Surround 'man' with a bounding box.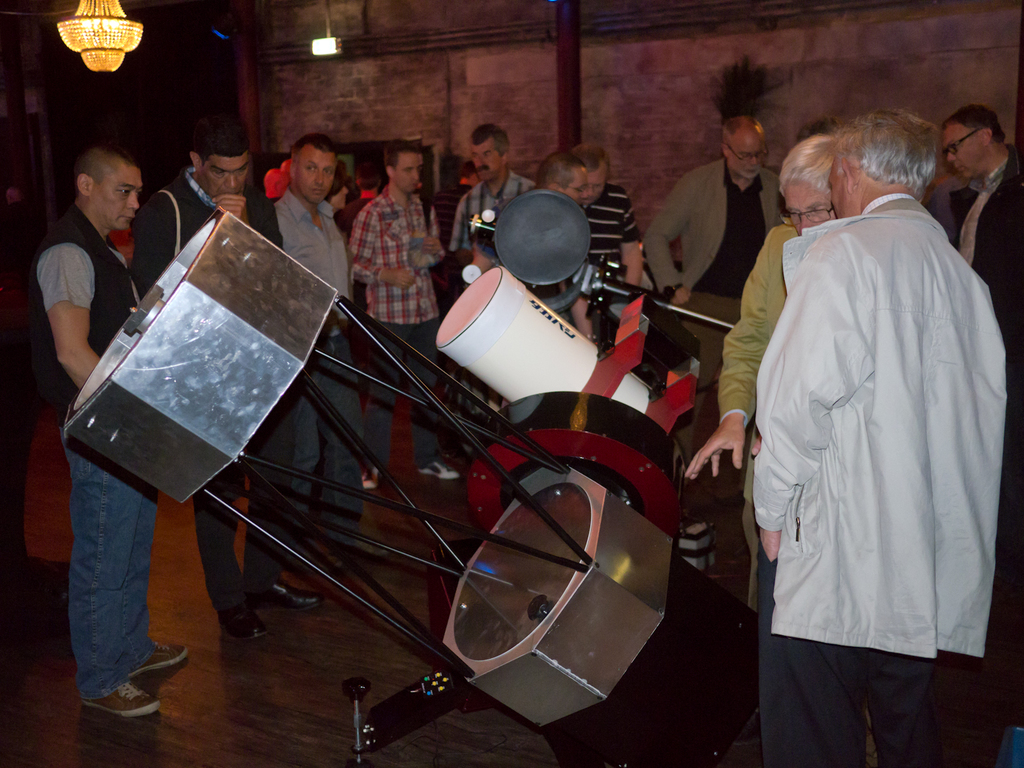
[left=40, top=141, right=193, bottom=716].
